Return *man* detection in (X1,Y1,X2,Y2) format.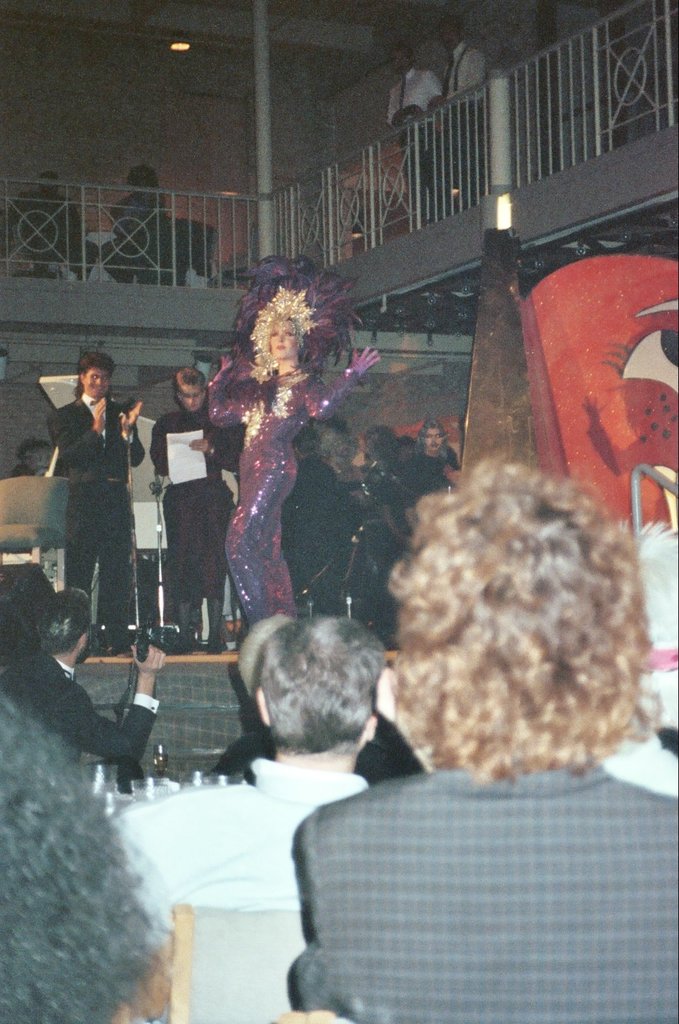
(46,360,135,643).
